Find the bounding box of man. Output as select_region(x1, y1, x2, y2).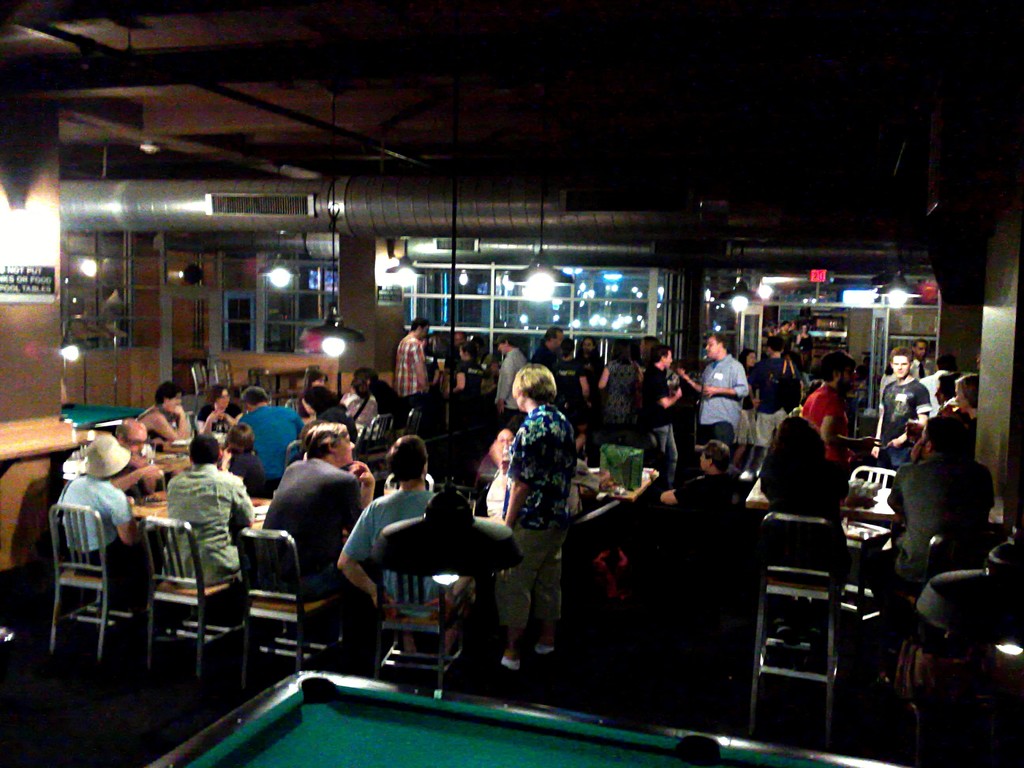
select_region(801, 352, 884, 472).
